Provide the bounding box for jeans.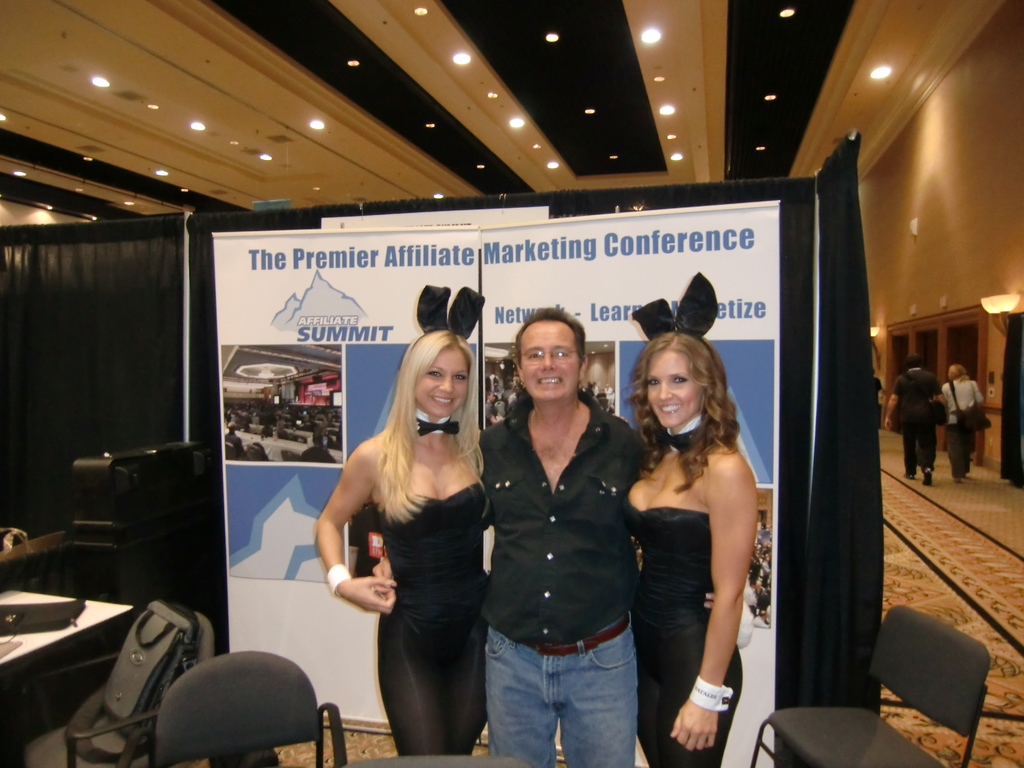
[left=467, top=625, right=653, bottom=767].
